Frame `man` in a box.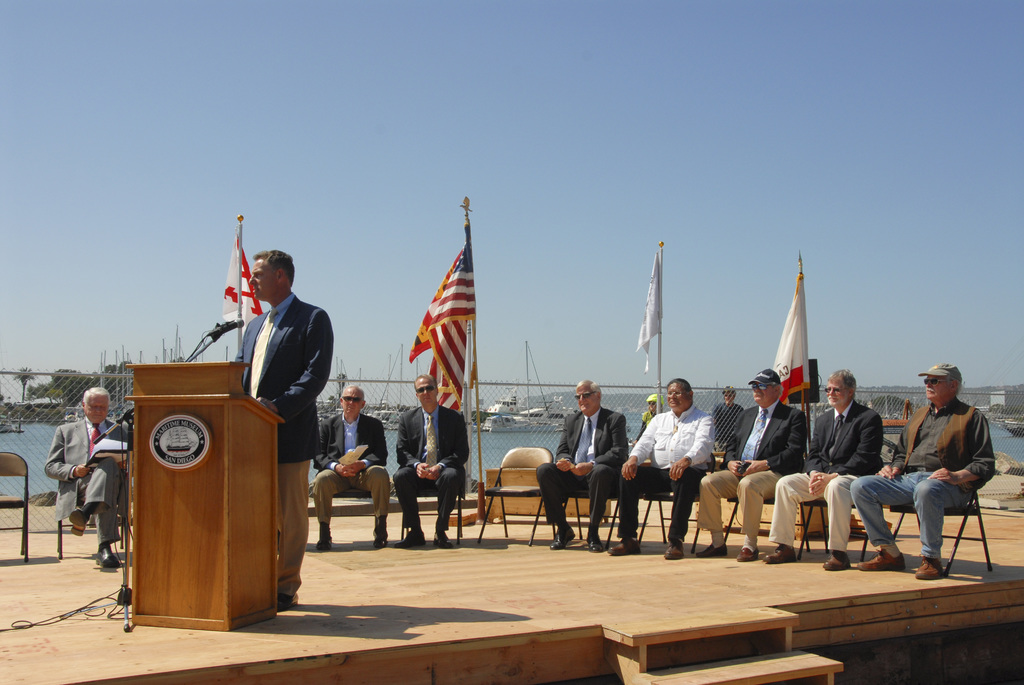
533:377:628:553.
